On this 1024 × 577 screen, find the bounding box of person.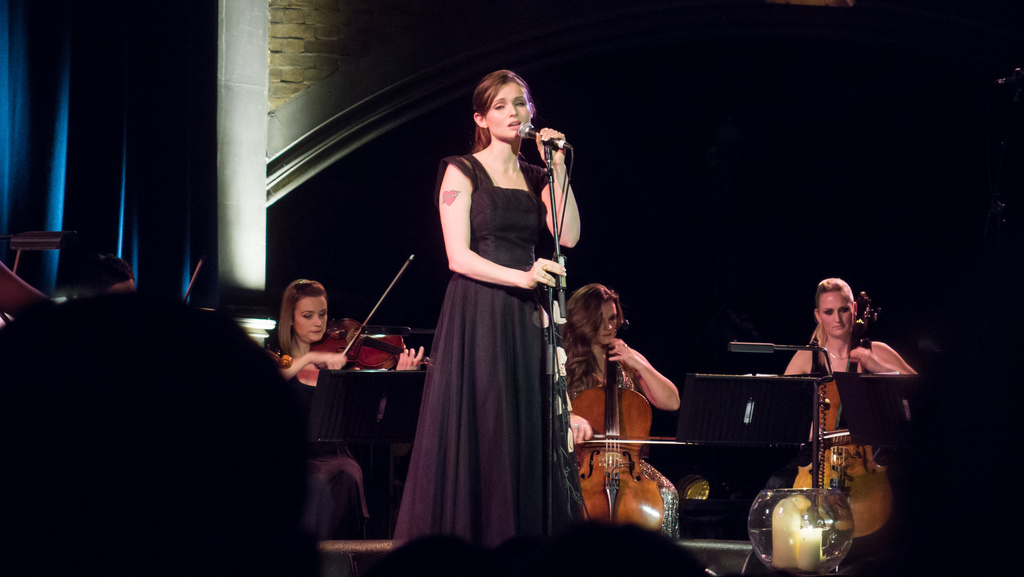
Bounding box: region(782, 277, 917, 468).
